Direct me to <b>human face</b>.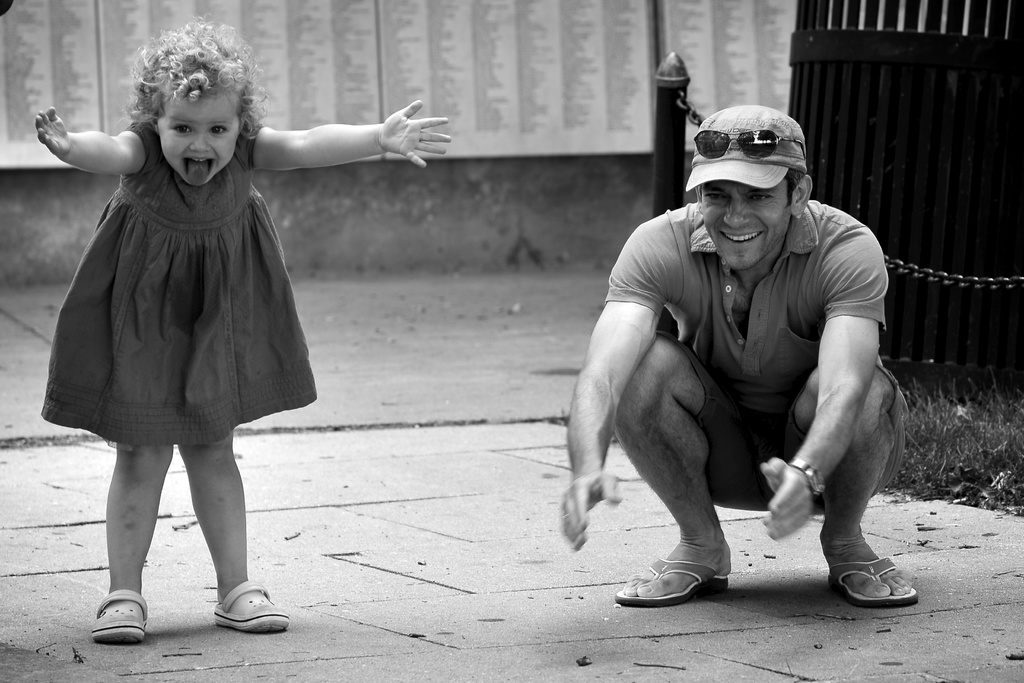
Direction: 700/185/780/263.
